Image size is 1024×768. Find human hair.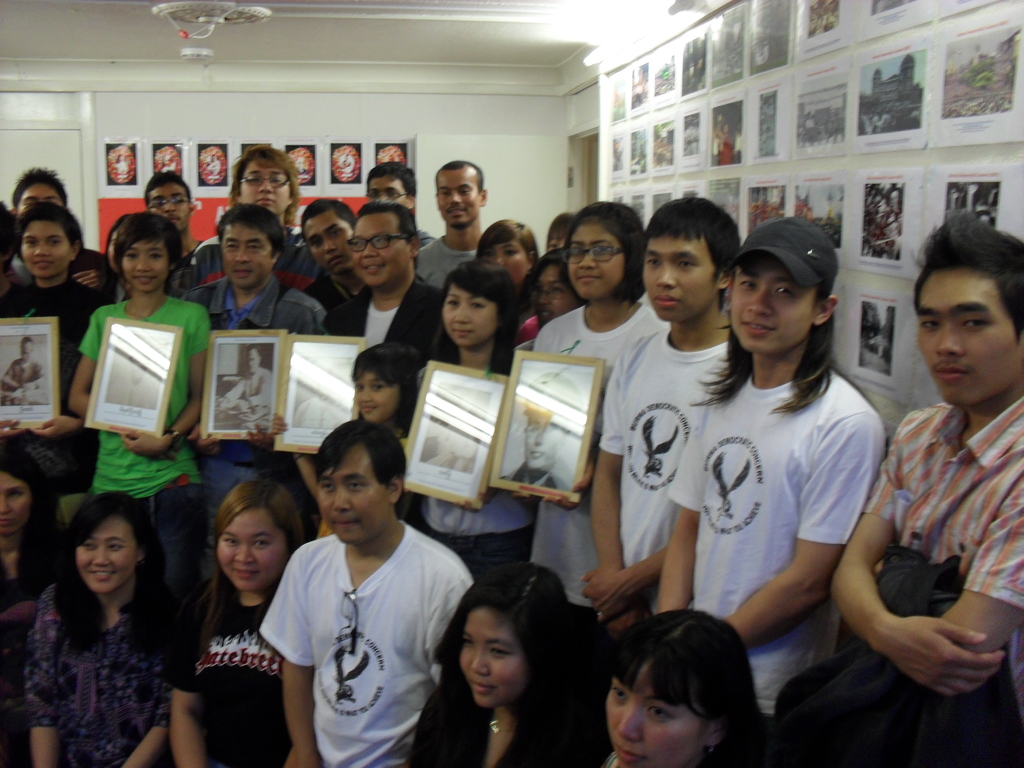
<bbox>114, 211, 184, 276</bbox>.
